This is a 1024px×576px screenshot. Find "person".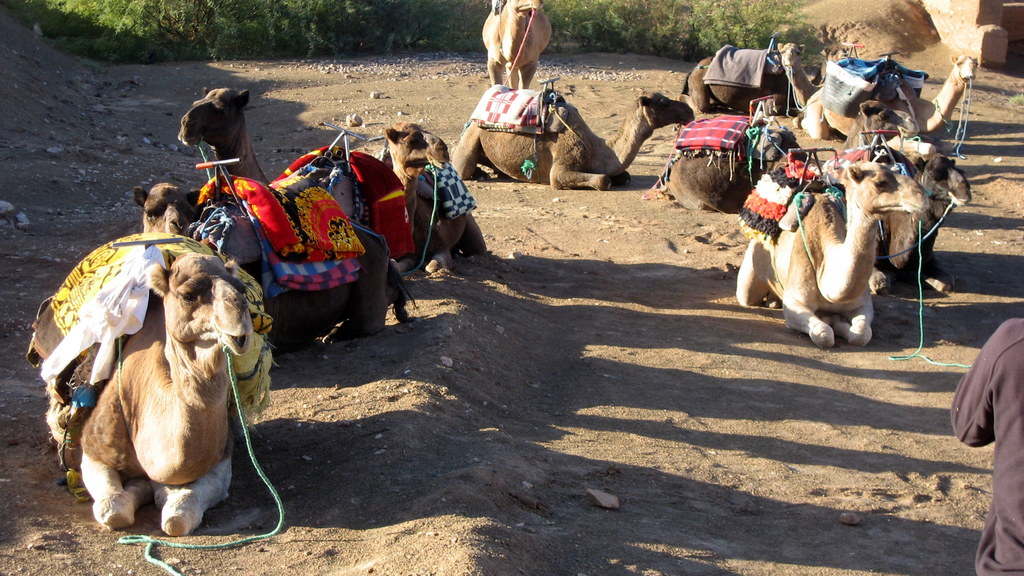
Bounding box: 950/315/1023/575.
